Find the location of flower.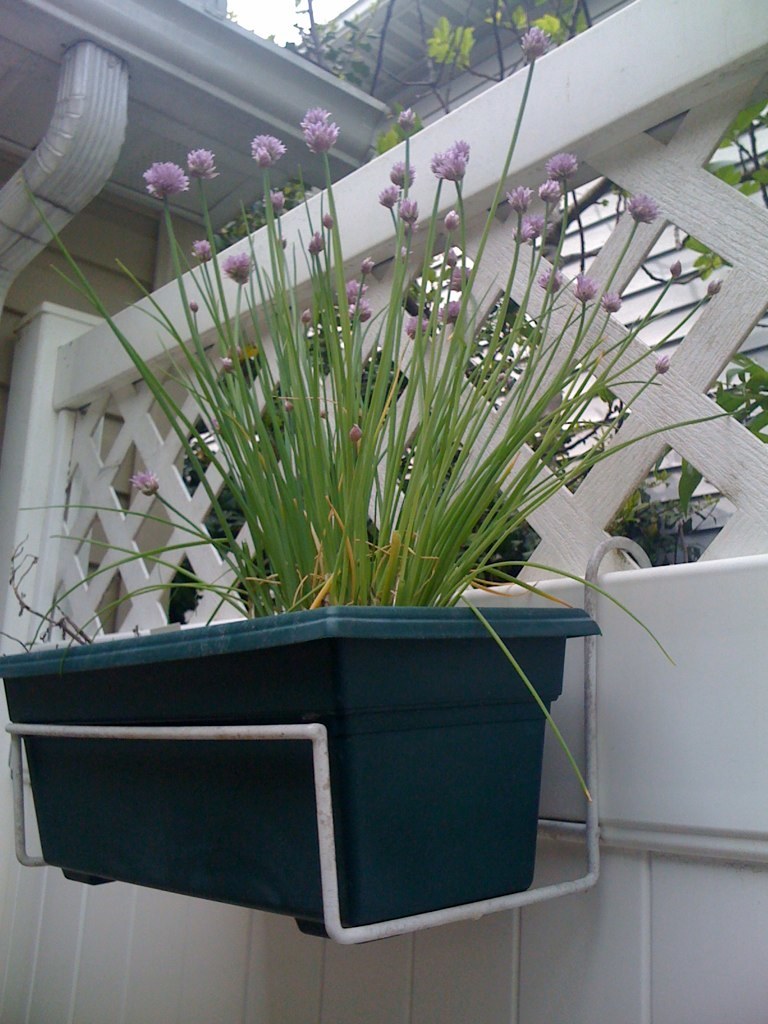
Location: <region>507, 183, 528, 209</region>.
